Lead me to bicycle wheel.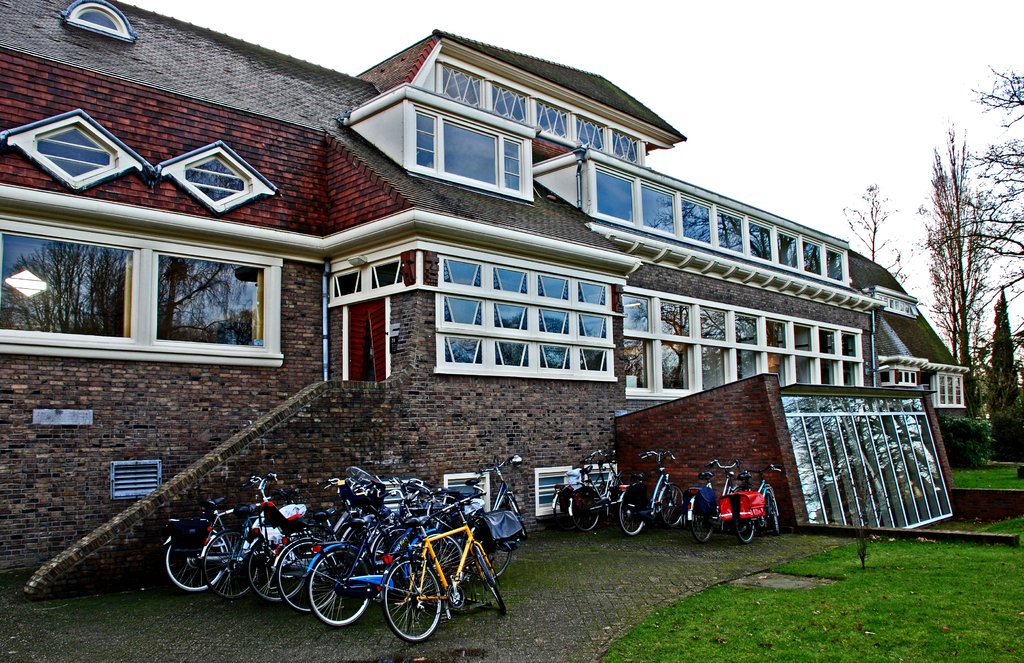
Lead to 377:566:441:644.
